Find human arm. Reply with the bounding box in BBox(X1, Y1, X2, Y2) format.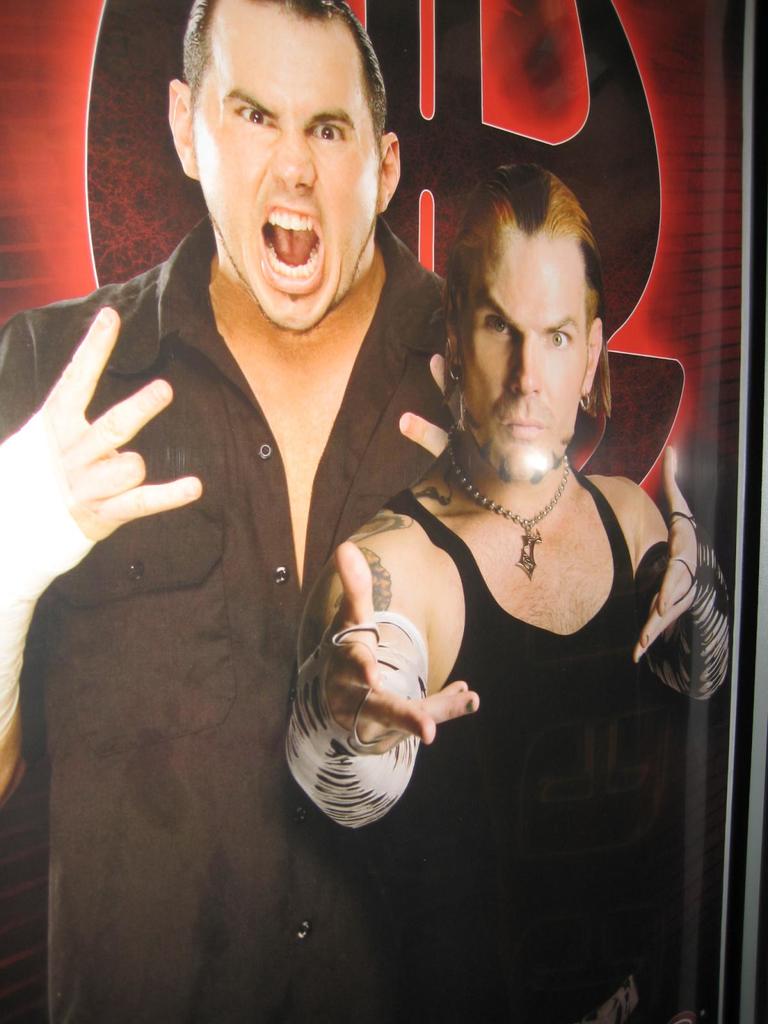
BBox(599, 452, 749, 778).
